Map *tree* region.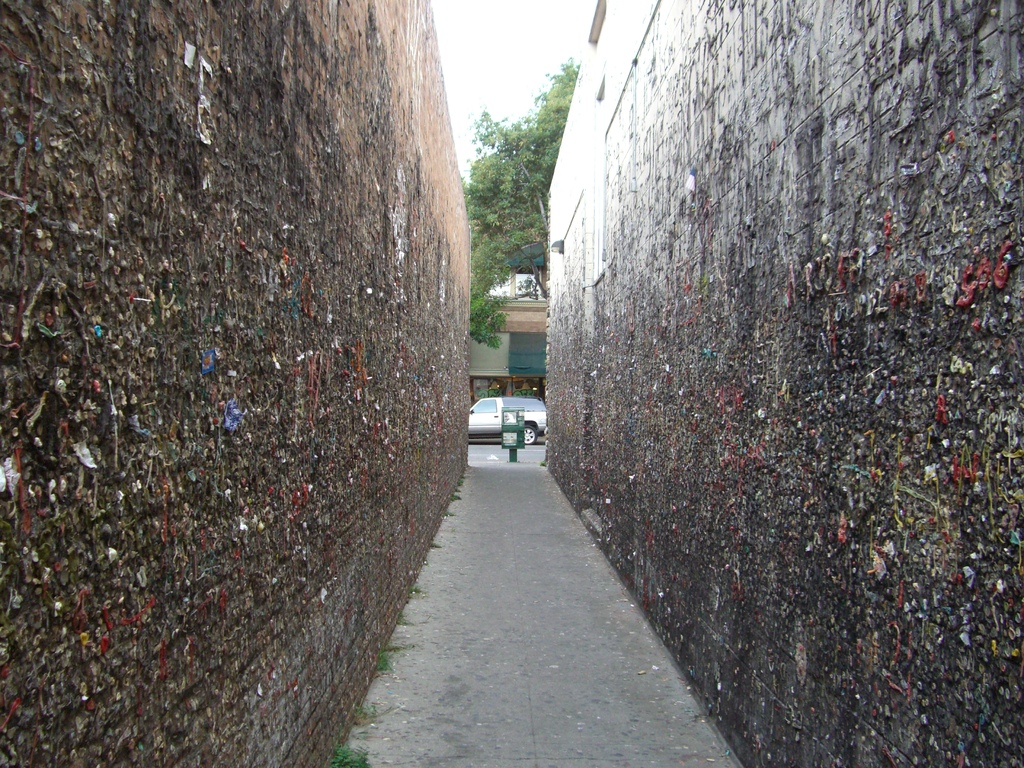
Mapped to 461,113,548,353.
